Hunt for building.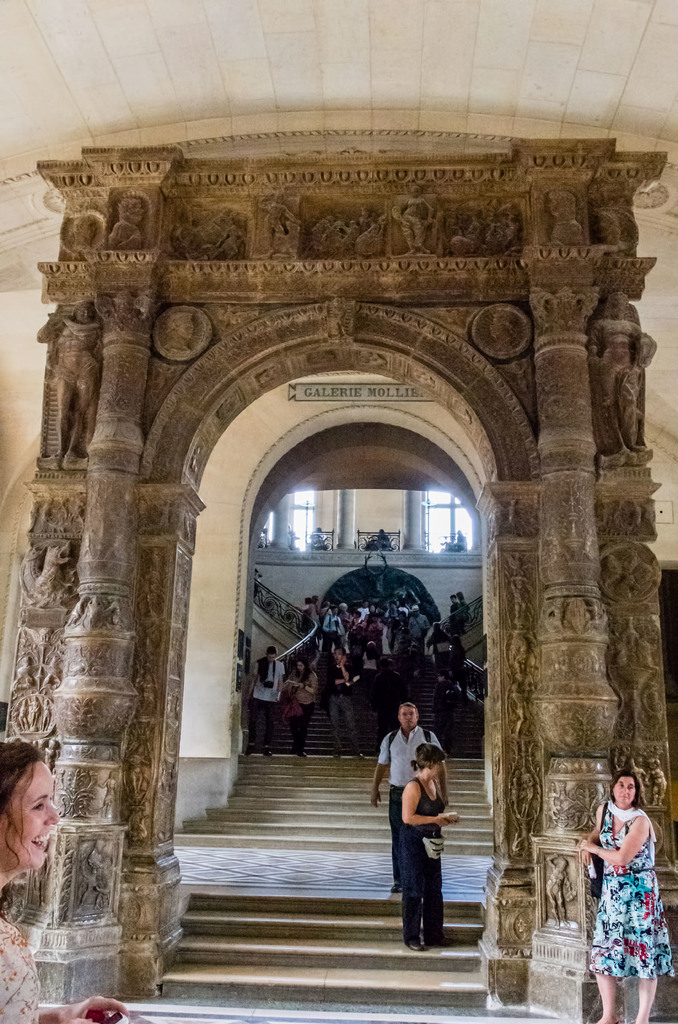
Hunted down at [0, 0, 677, 1023].
